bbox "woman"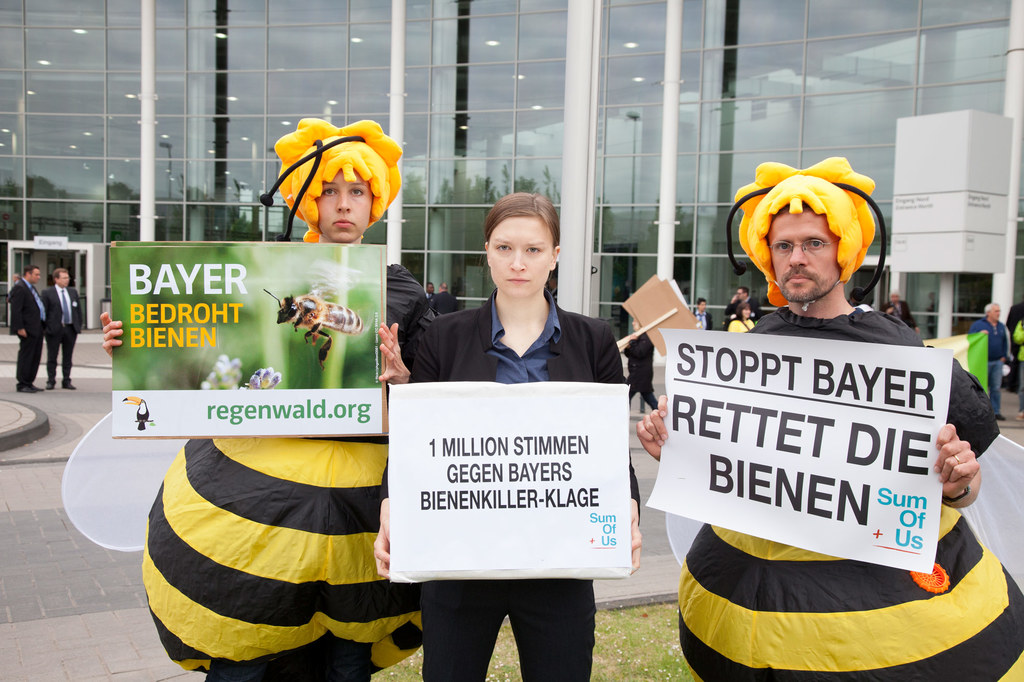
crop(101, 115, 455, 681)
